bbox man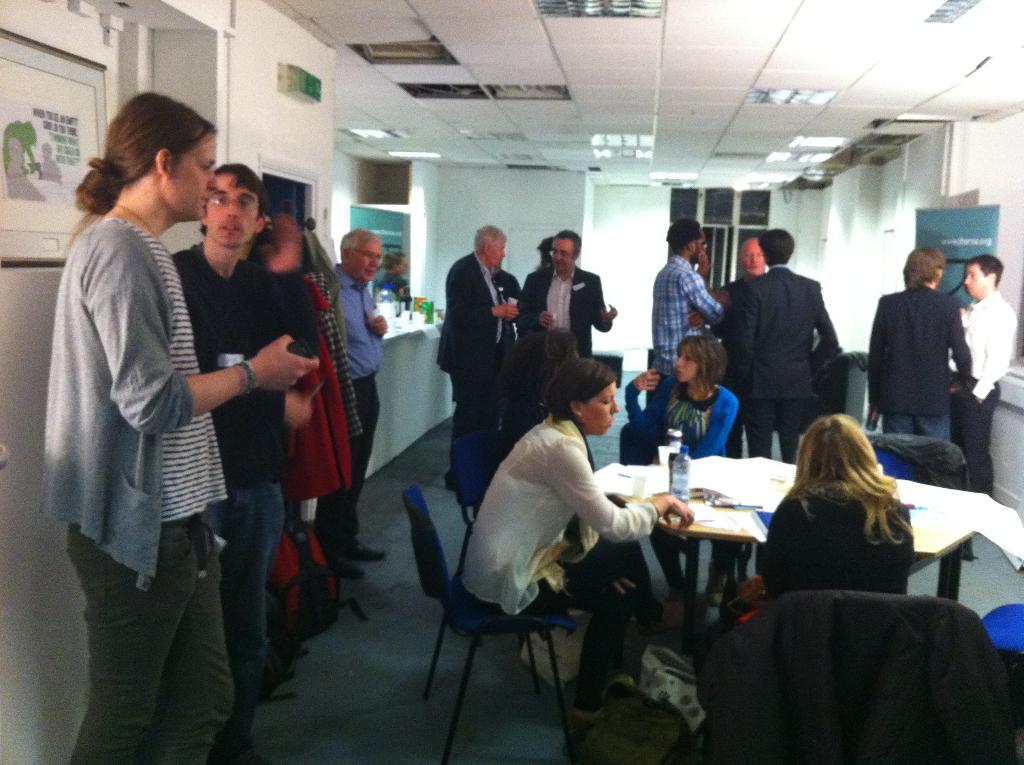
[164, 161, 313, 764]
